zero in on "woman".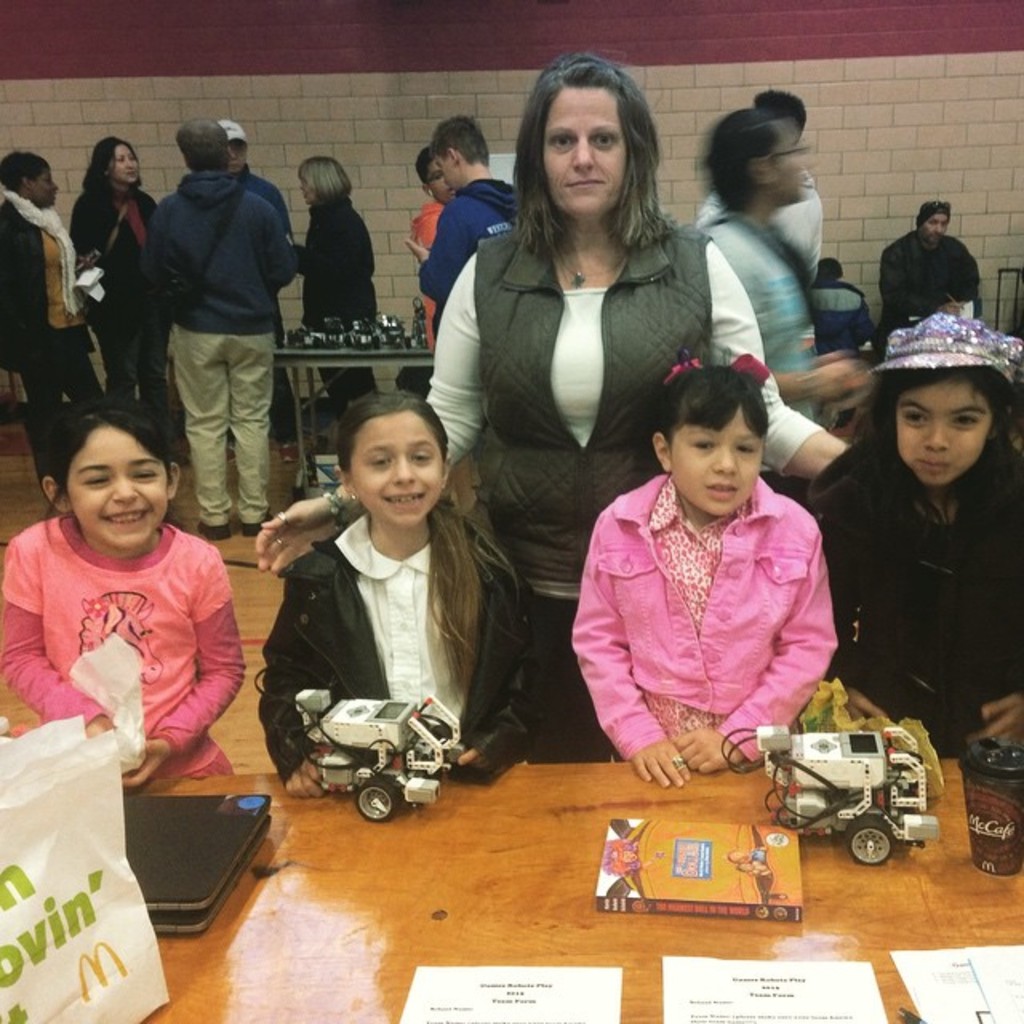
Zeroed in: select_region(0, 194, 86, 491).
